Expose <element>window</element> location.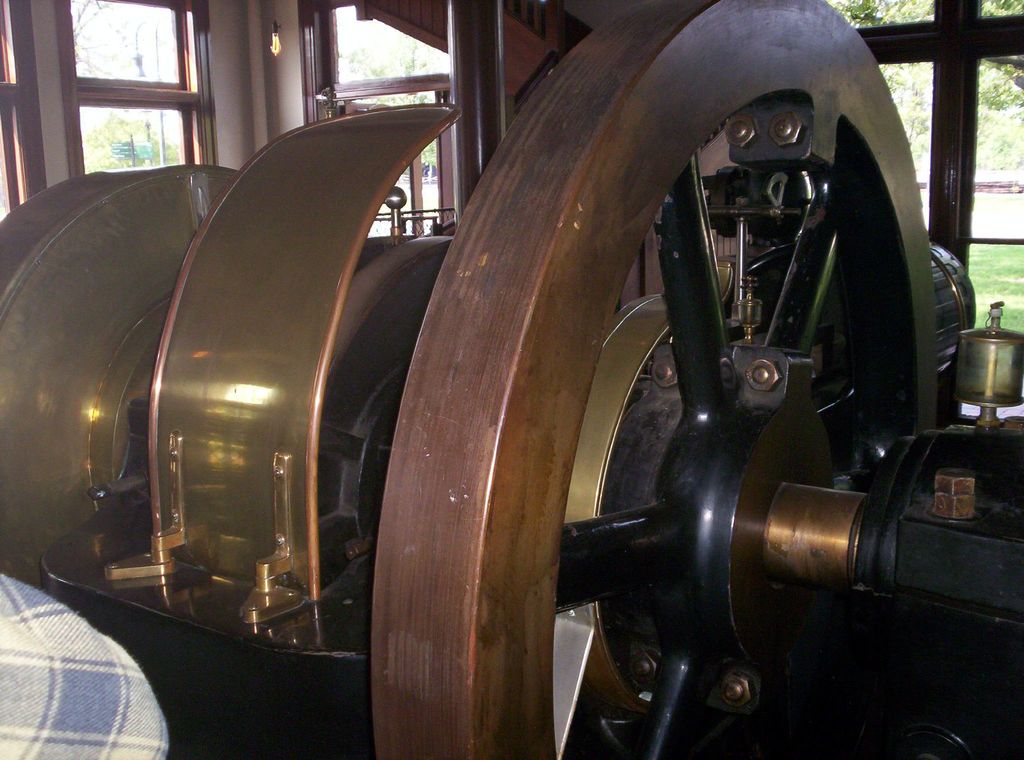
Exposed at <box>825,0,936,28</box>.
